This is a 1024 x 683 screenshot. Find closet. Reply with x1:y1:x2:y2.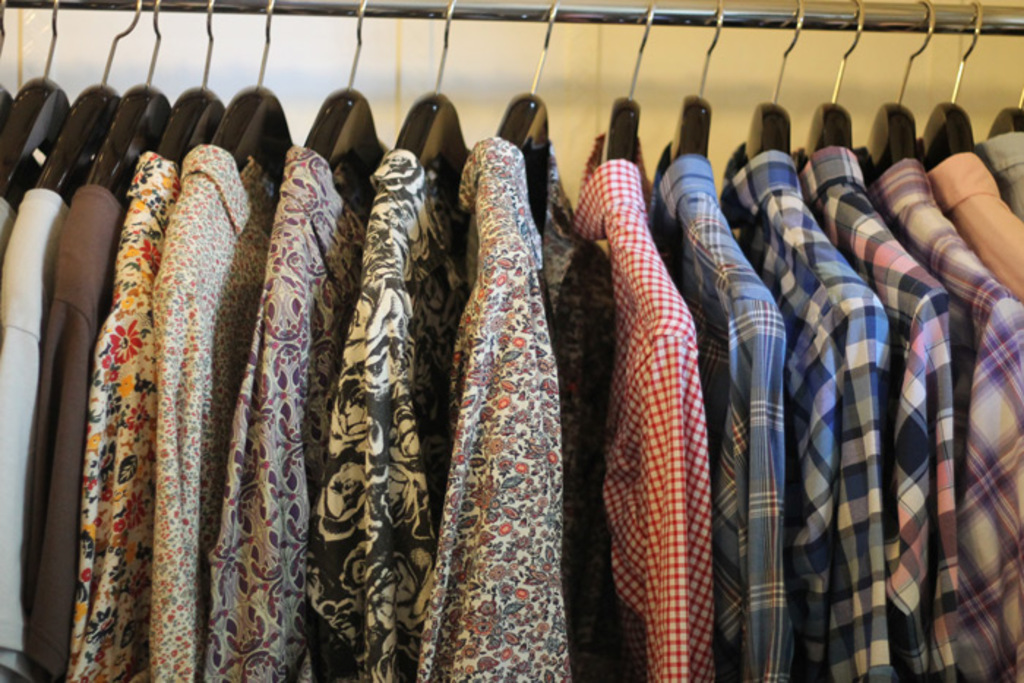
12:16:689:682.
